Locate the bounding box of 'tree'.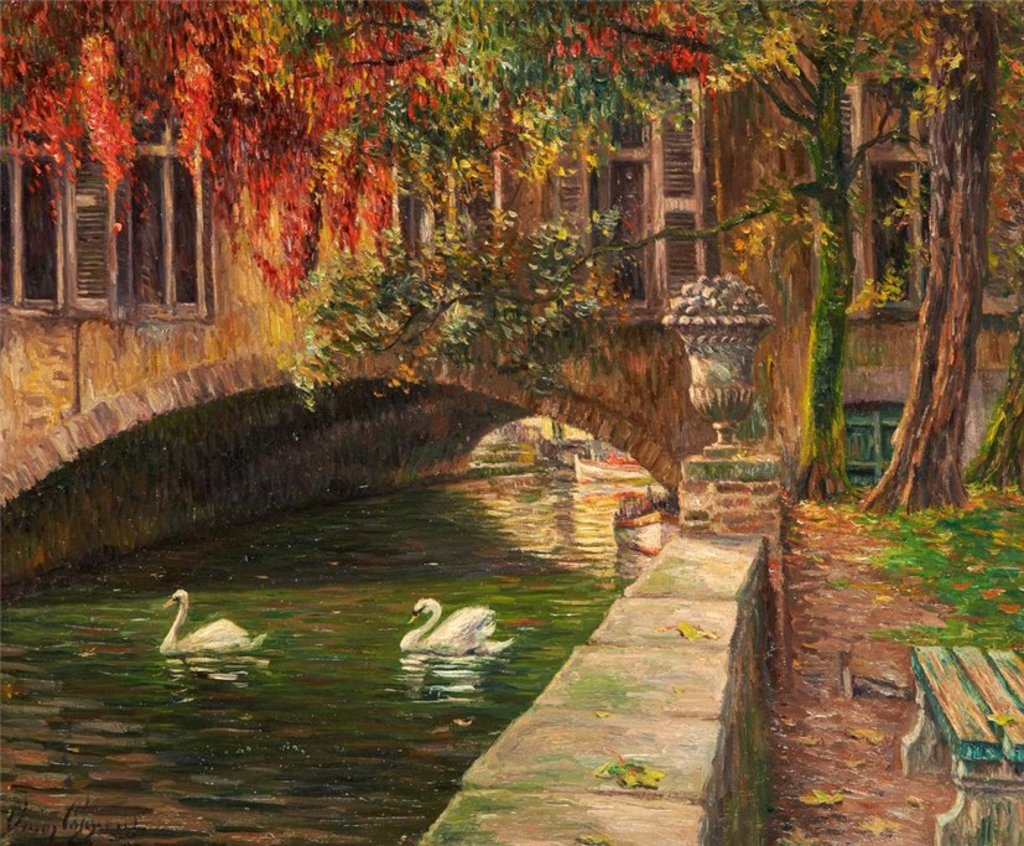
Bounding box: x1=0 y1=2 x2=961 y2=598.
